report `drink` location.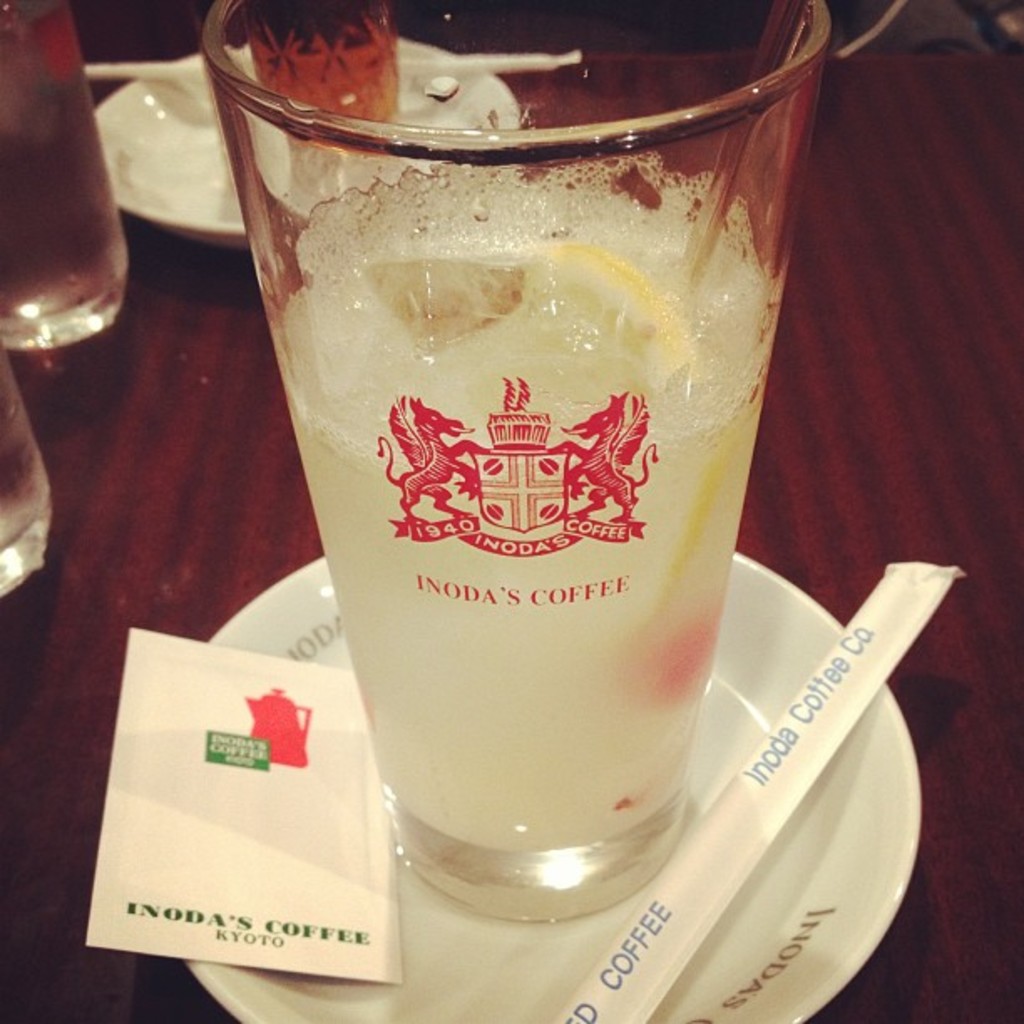
Report: 0/0/120/336.
